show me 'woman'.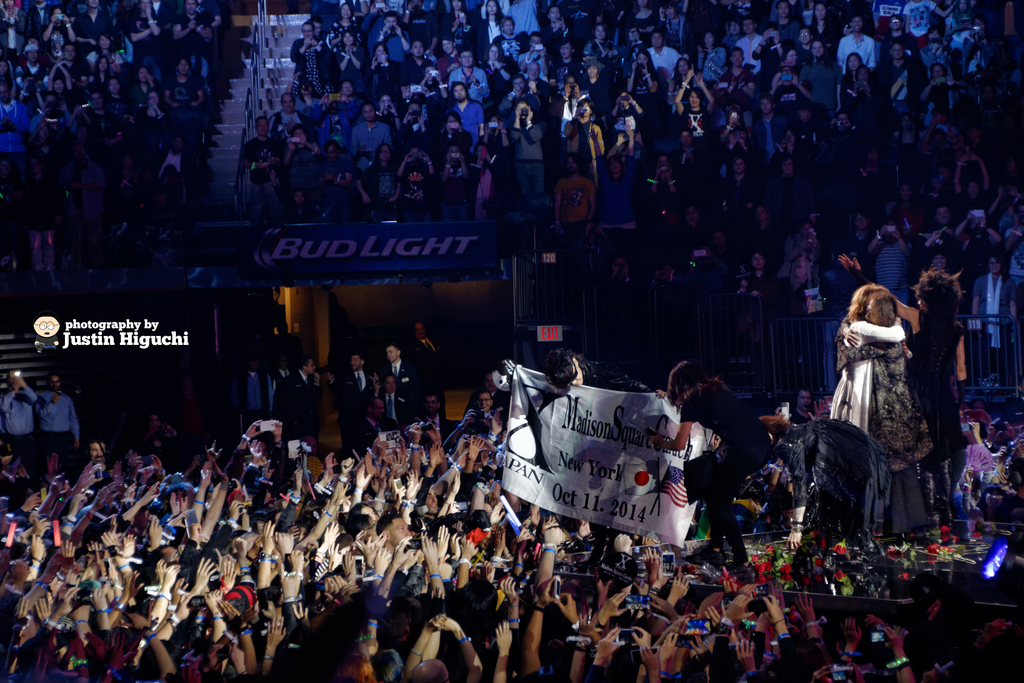
'woman' is here: 328, 3, 367, 53.
